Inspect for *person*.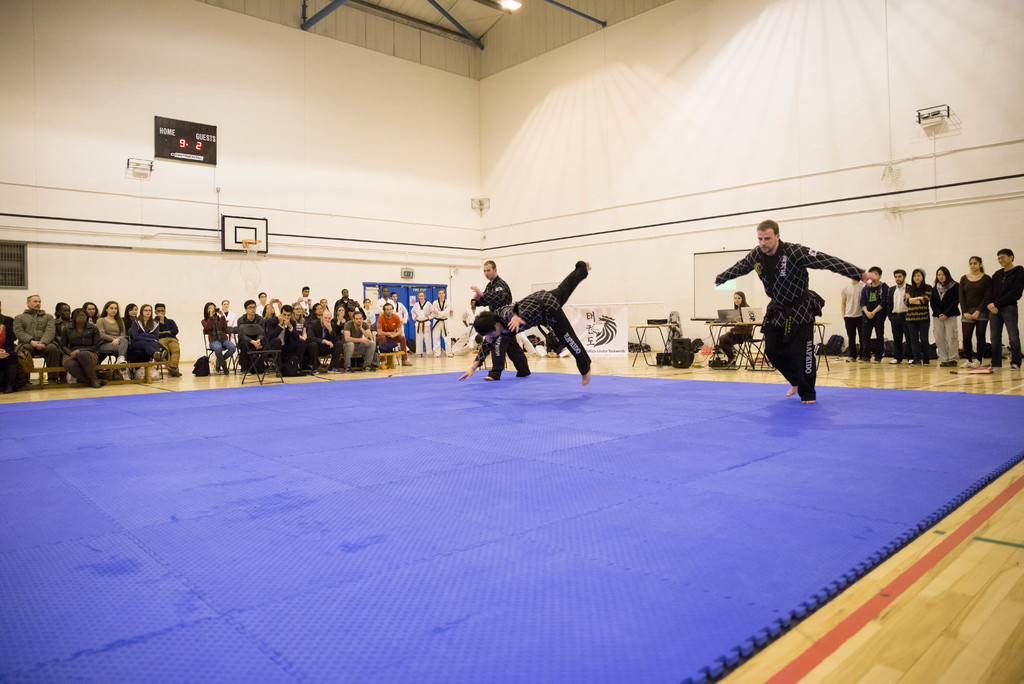
Inspection: bbox=[881, 263, 908, 361].
